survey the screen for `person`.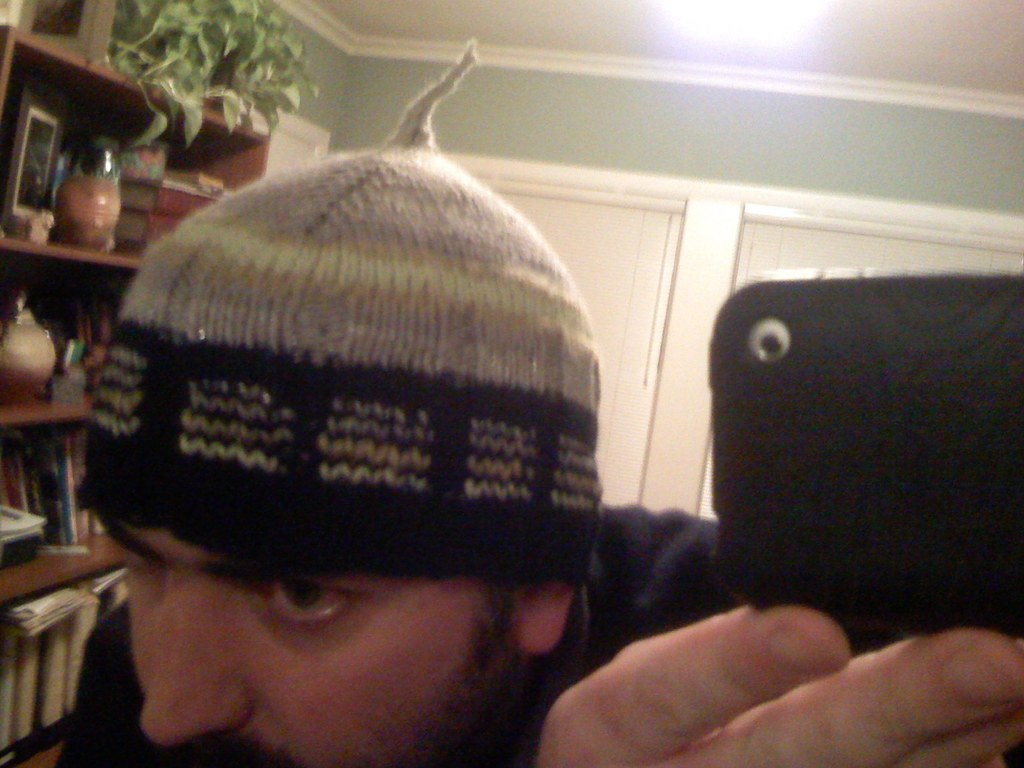
Survey found: <box>49,41,1023,767</box>.
